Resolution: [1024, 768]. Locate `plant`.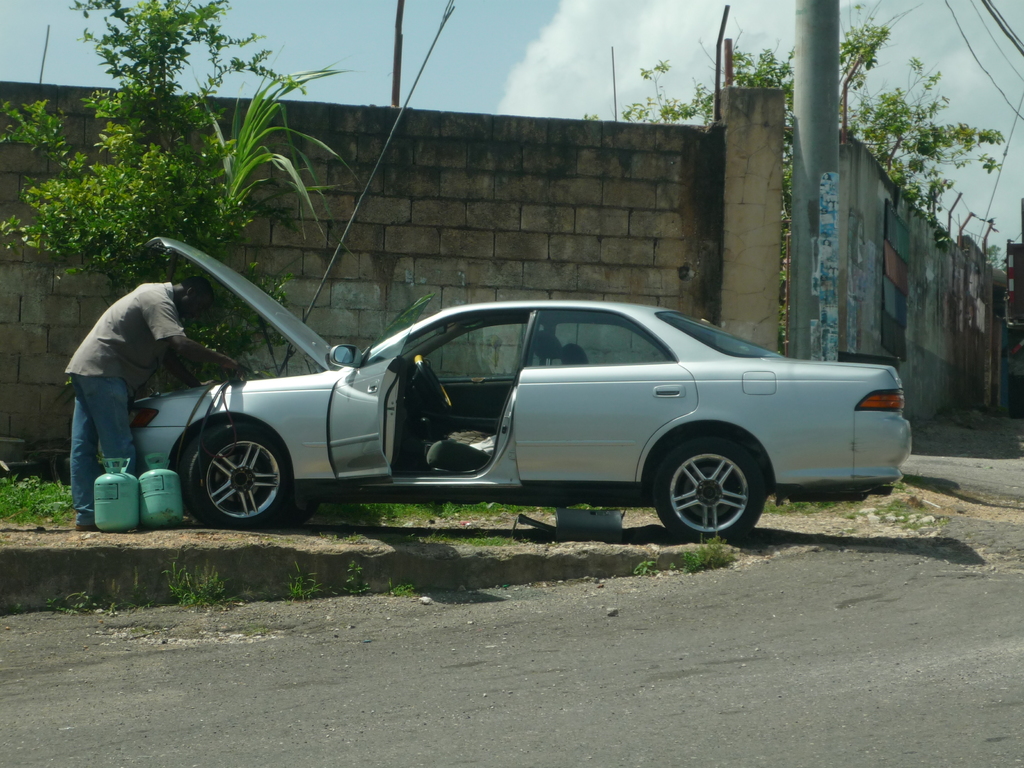
box(333, 559, 372, 602).
